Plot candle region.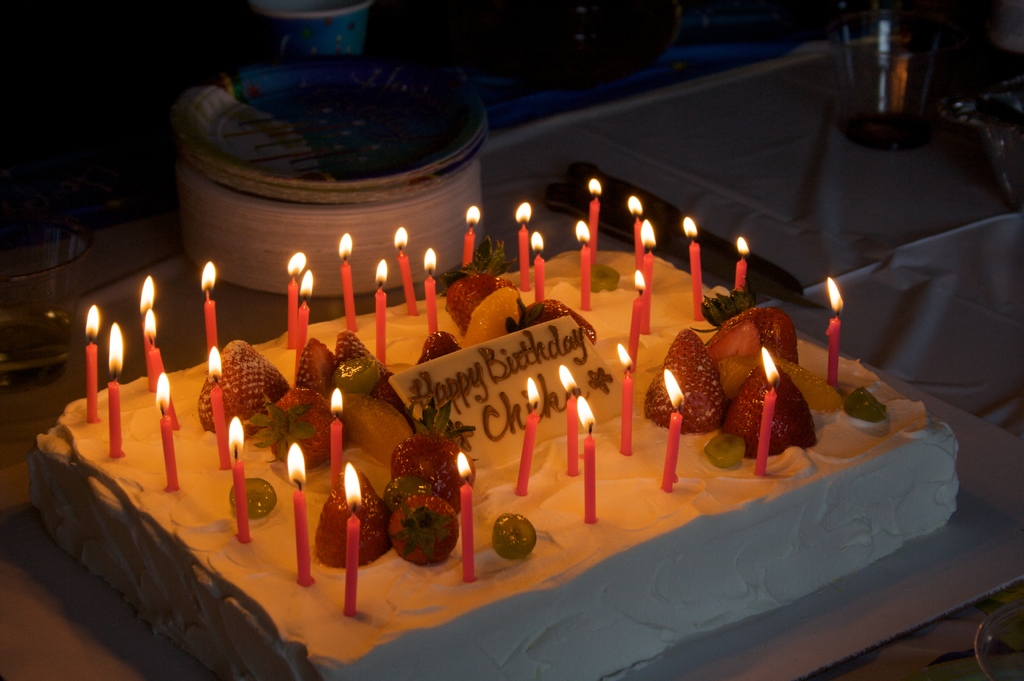
Plotted at pyautogui.locateOnScreen(576, 221, 592, 309).
